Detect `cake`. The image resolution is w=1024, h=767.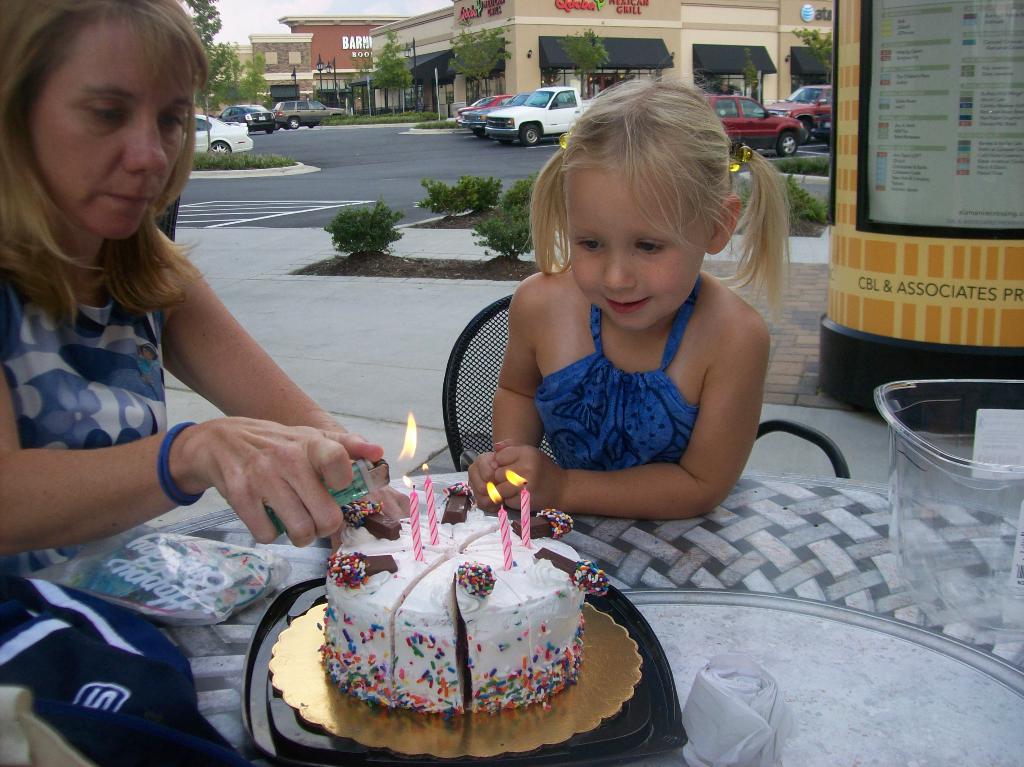
select_region(328, 483, 611, 717).
